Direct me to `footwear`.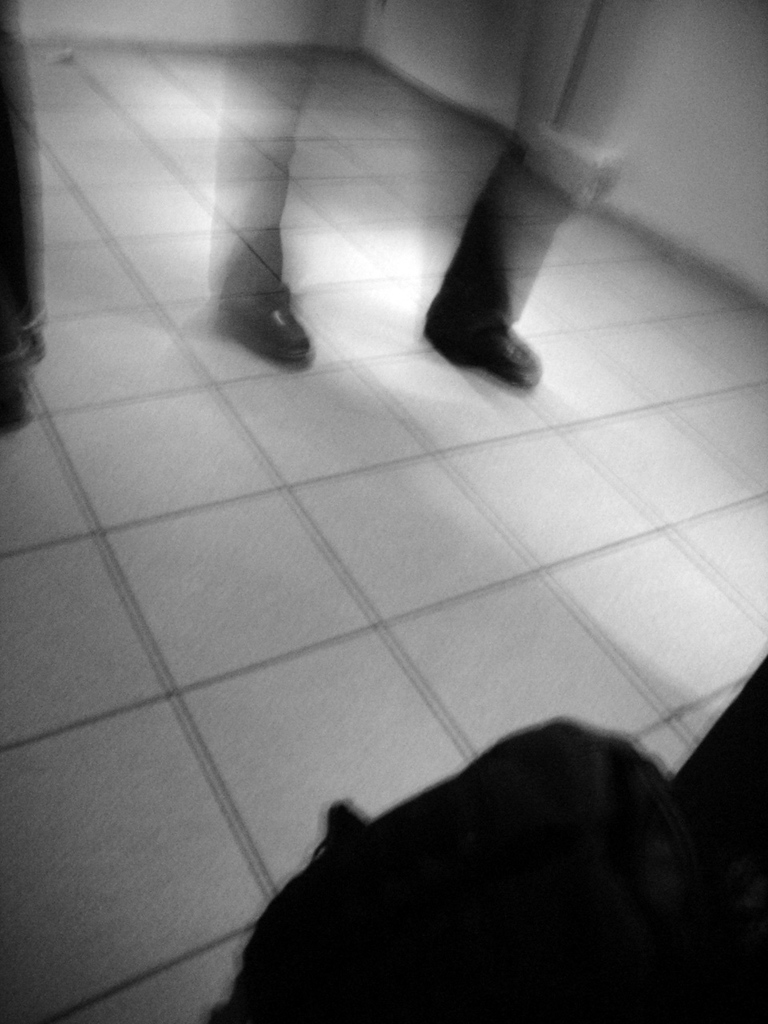
Direction: x1=416 y1=121 x2=606 y2=387.
